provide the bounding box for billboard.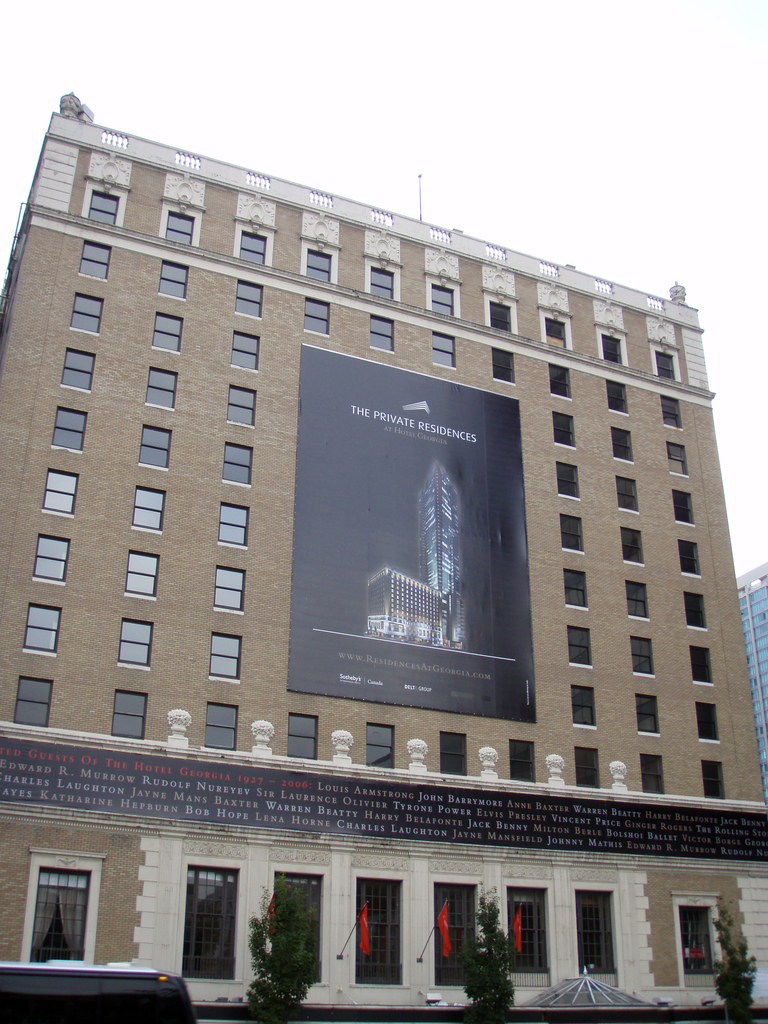
291 375 534 724.
